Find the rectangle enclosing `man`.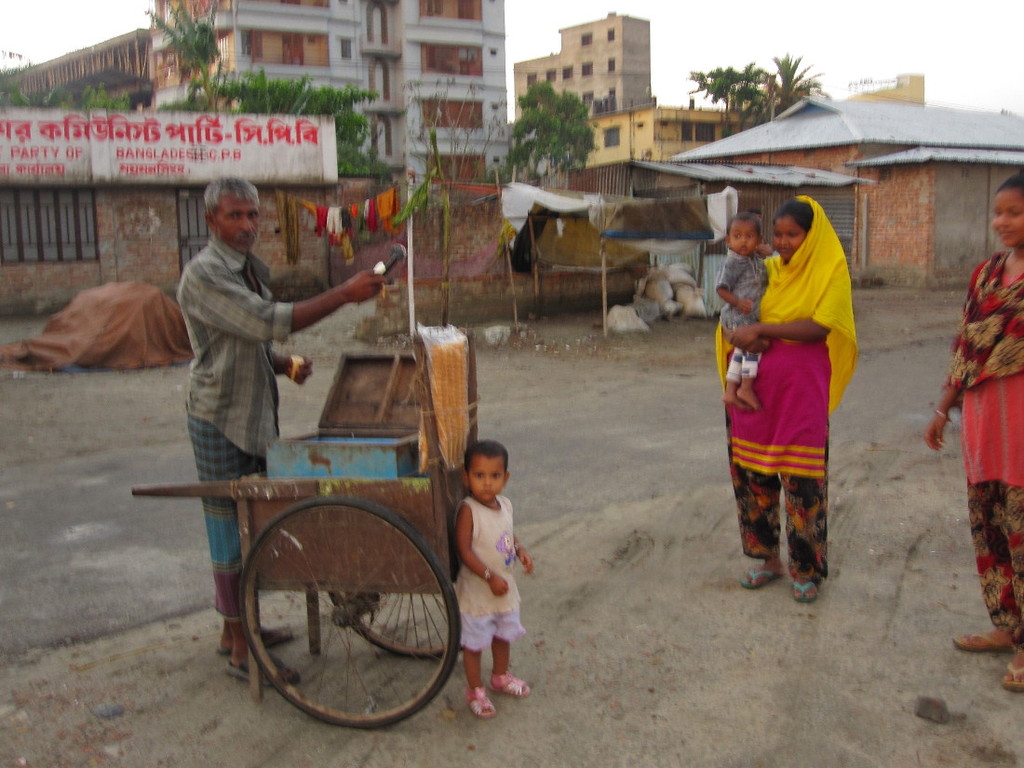
detection(178, 165, 407, 675).
